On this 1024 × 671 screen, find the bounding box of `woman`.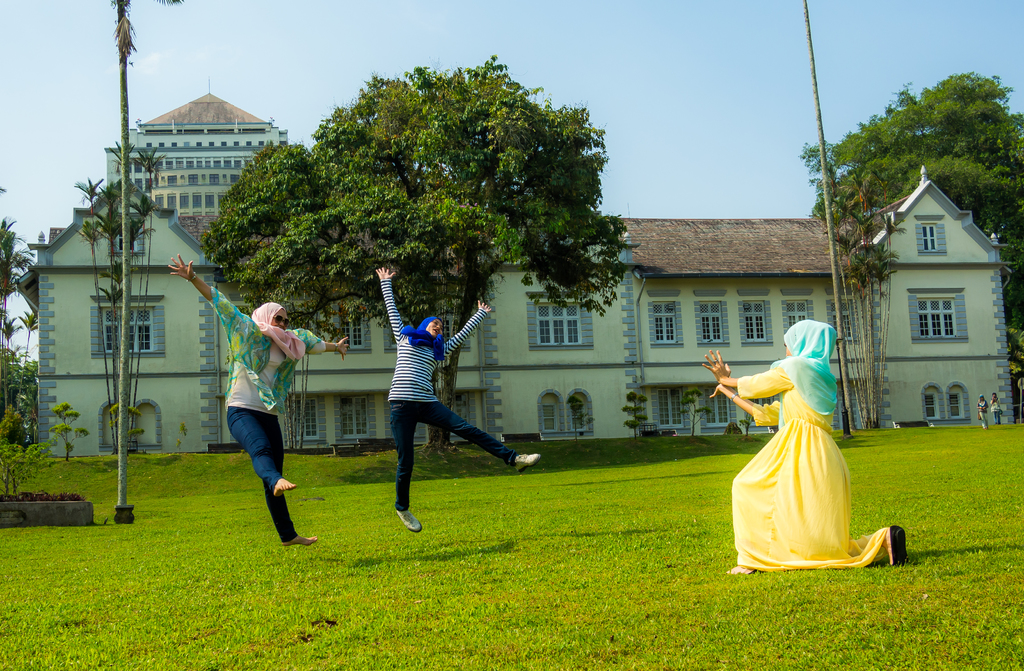
Bounding box: bbox=[166, 261, 360, 548].
